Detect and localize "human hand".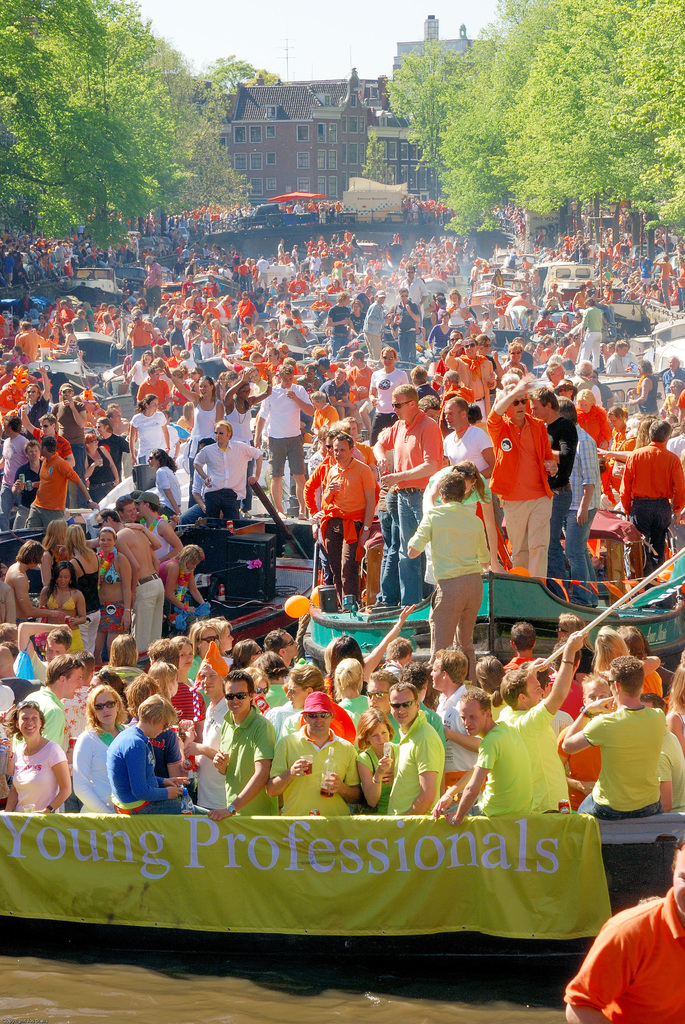
Localized at Rect(565, 631, 584, 655).
